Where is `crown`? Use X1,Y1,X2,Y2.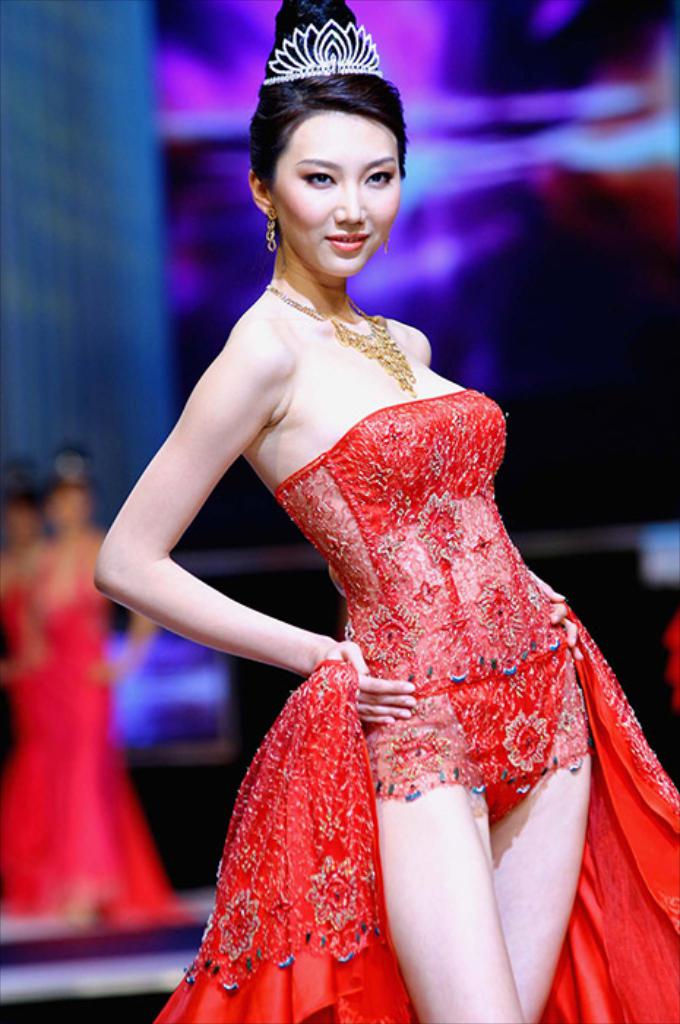
259,16,385,85.
